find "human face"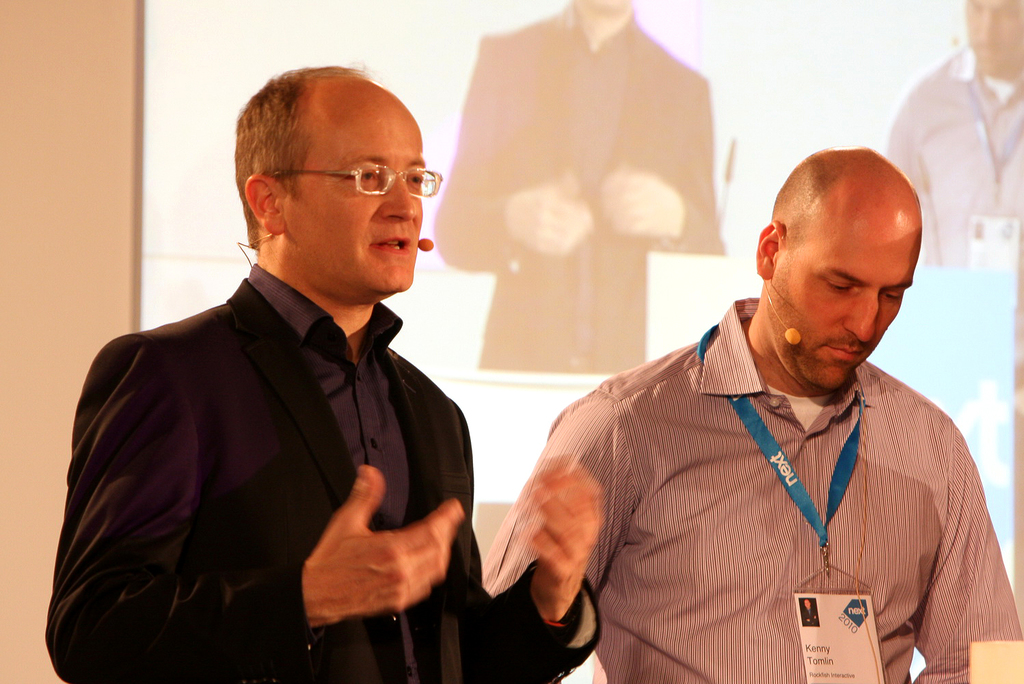
locate(968, 0, 1021, 68)
